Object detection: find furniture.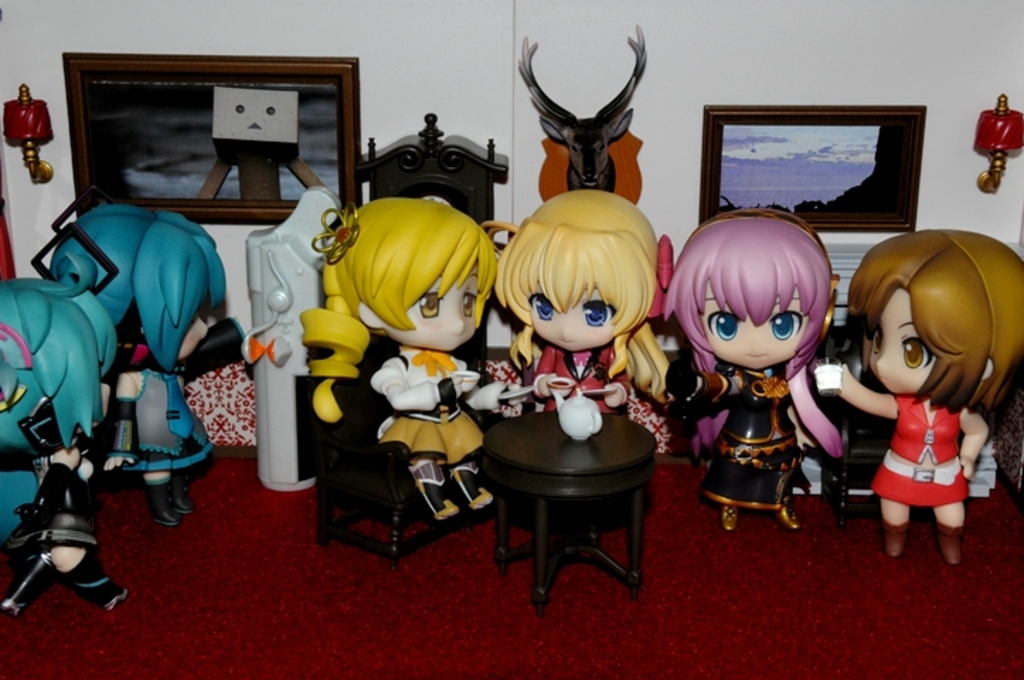
crop(482, 409, 660, 615).
